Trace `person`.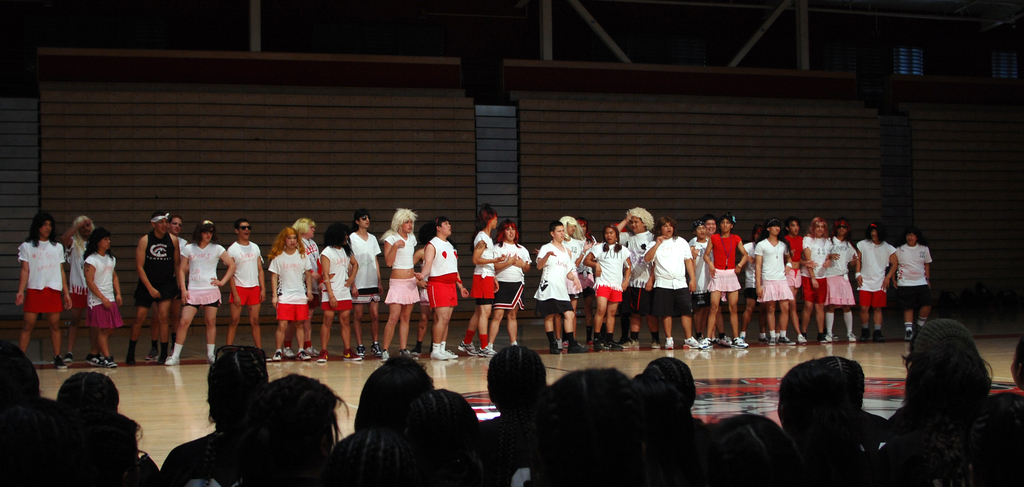
Traced to [145, 212, 188, 359].
